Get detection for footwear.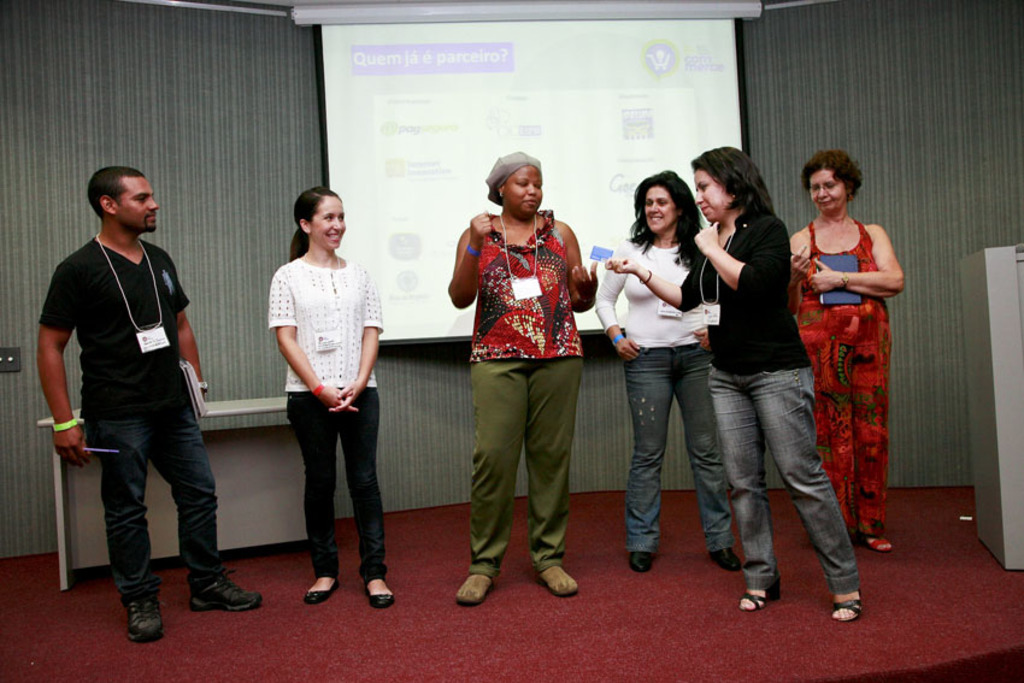
Detection: BBox(867, 535, 894, 552).
